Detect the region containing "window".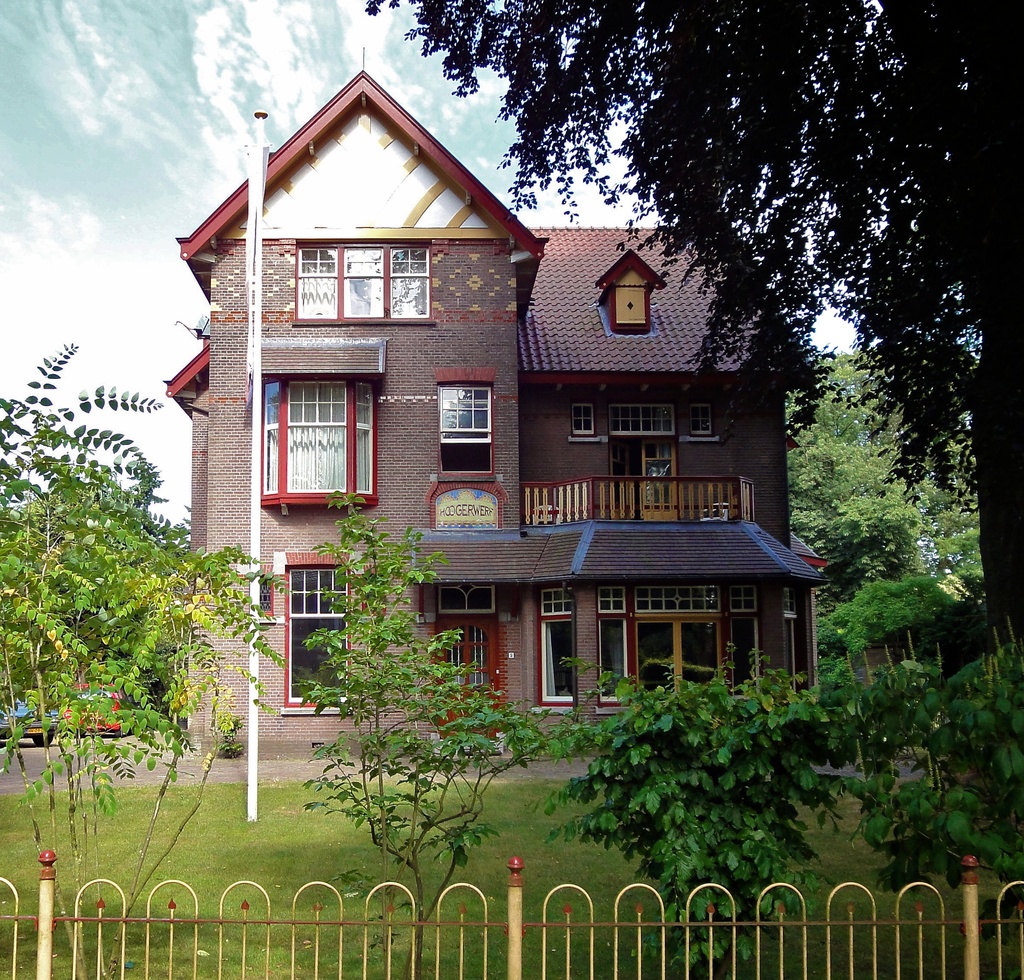
Rect(692, 404, 723, 436).
